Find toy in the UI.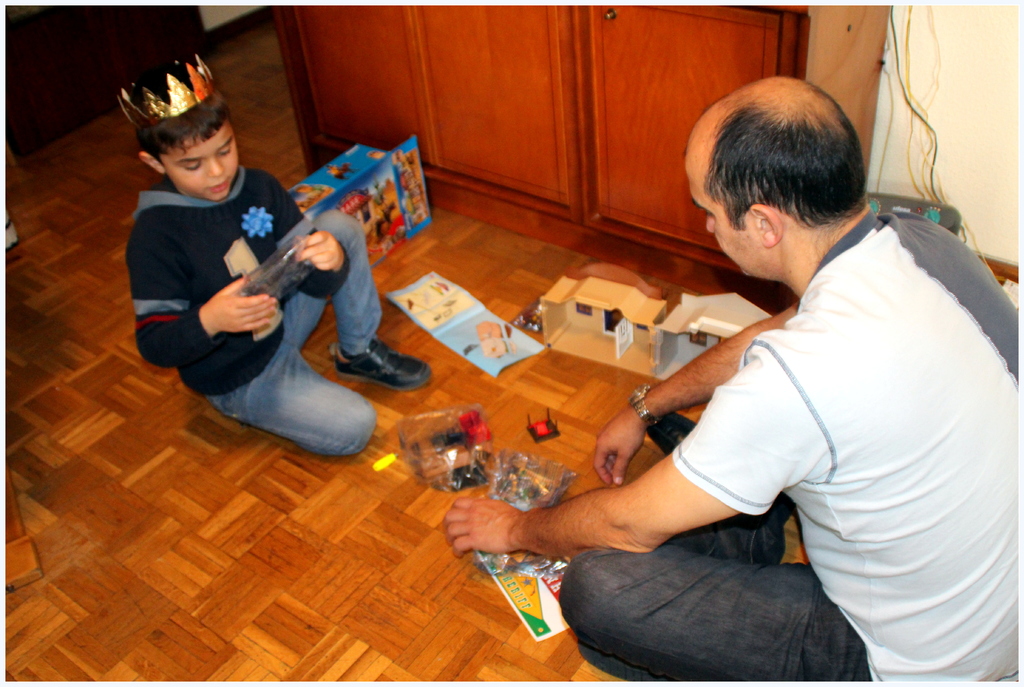
UI element at 430, 428, 471, 458.
